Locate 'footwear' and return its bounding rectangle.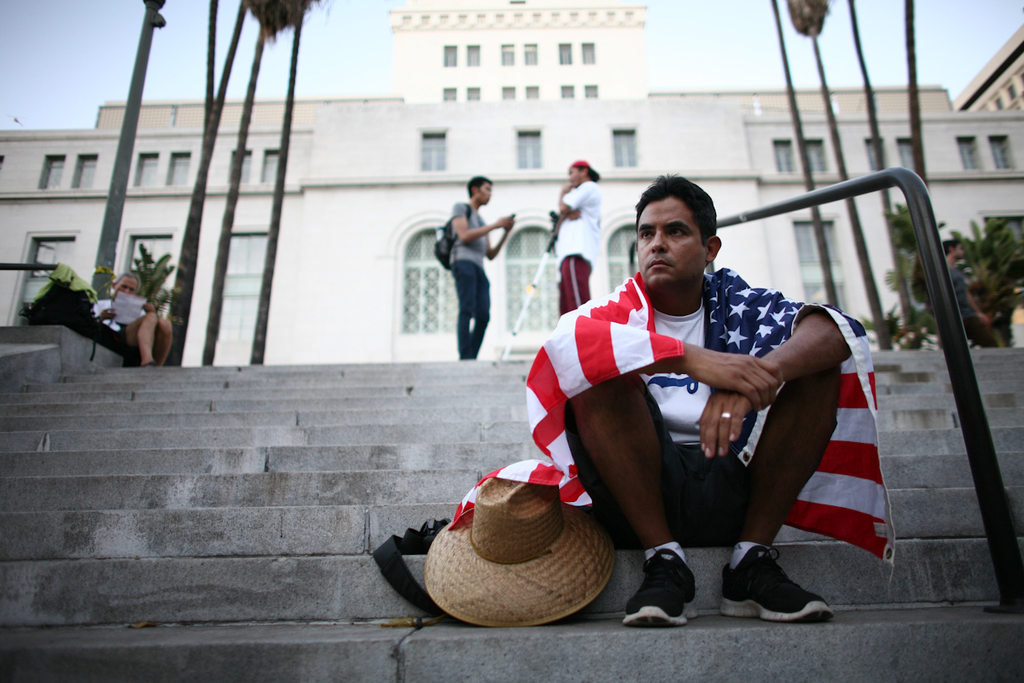
(620,539,707,637).
